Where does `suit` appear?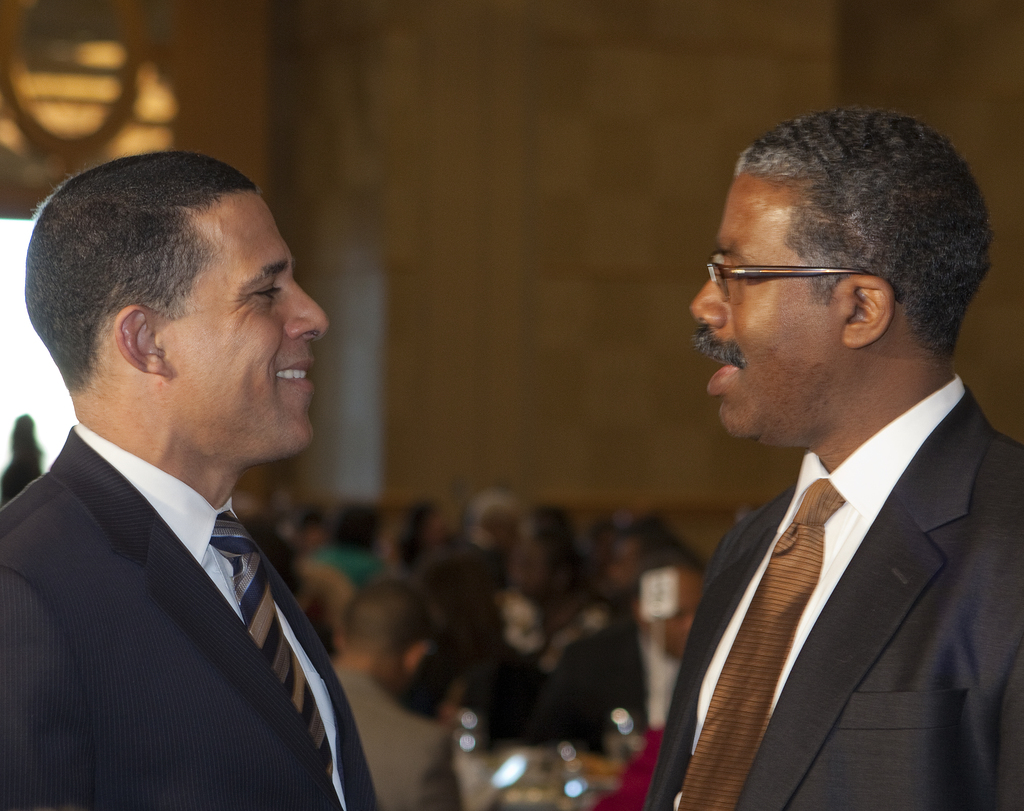
Appears at detection(0, 418, 379, 810).
